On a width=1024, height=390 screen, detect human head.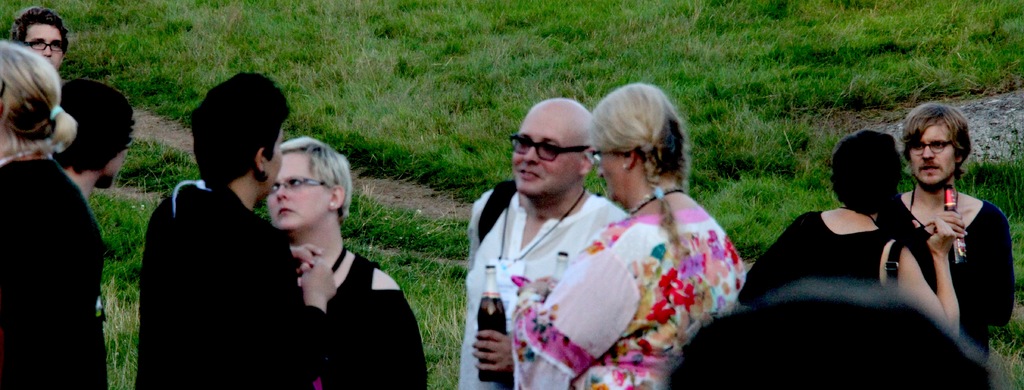
<region>659, 280, 996, 389</region>.
